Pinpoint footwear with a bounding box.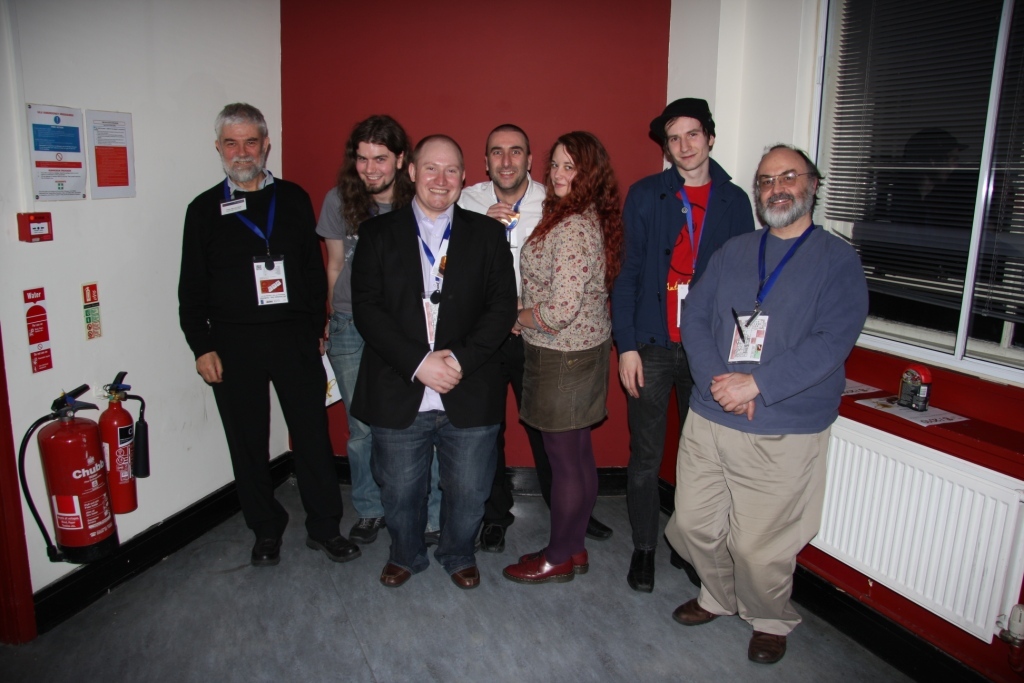
380/539/420/588.
